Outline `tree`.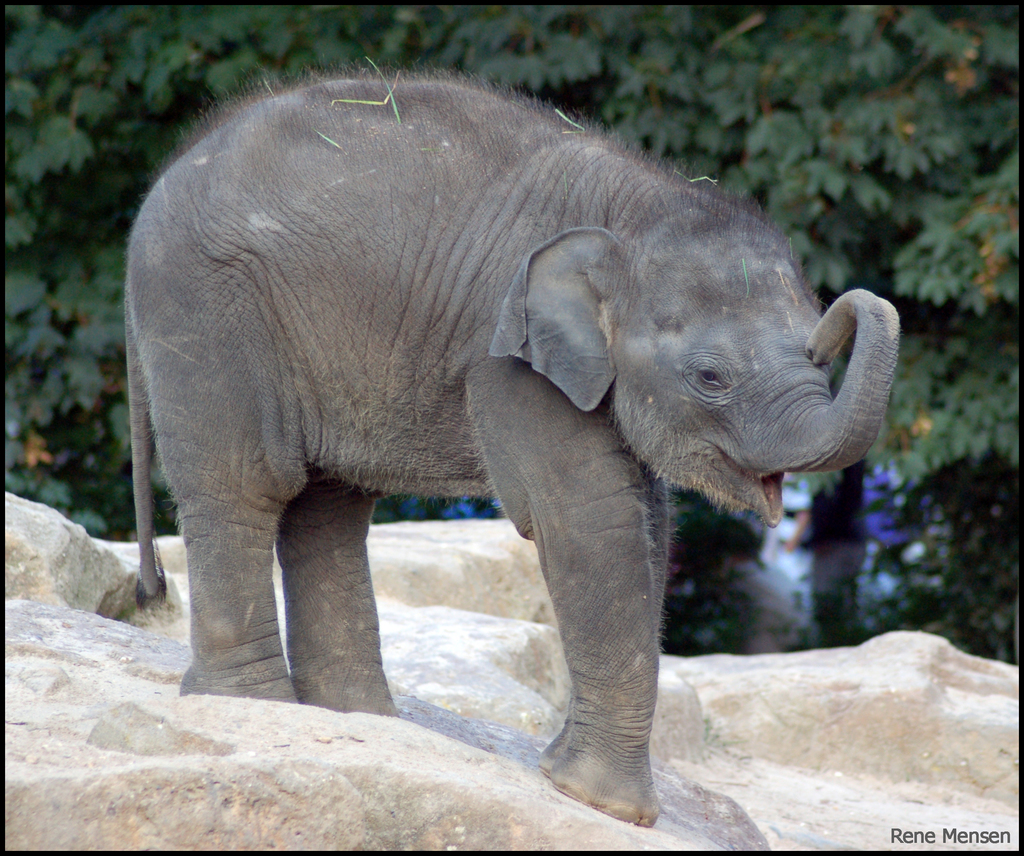
Outline: left=0, top=0, right=1023, bottom=645.
